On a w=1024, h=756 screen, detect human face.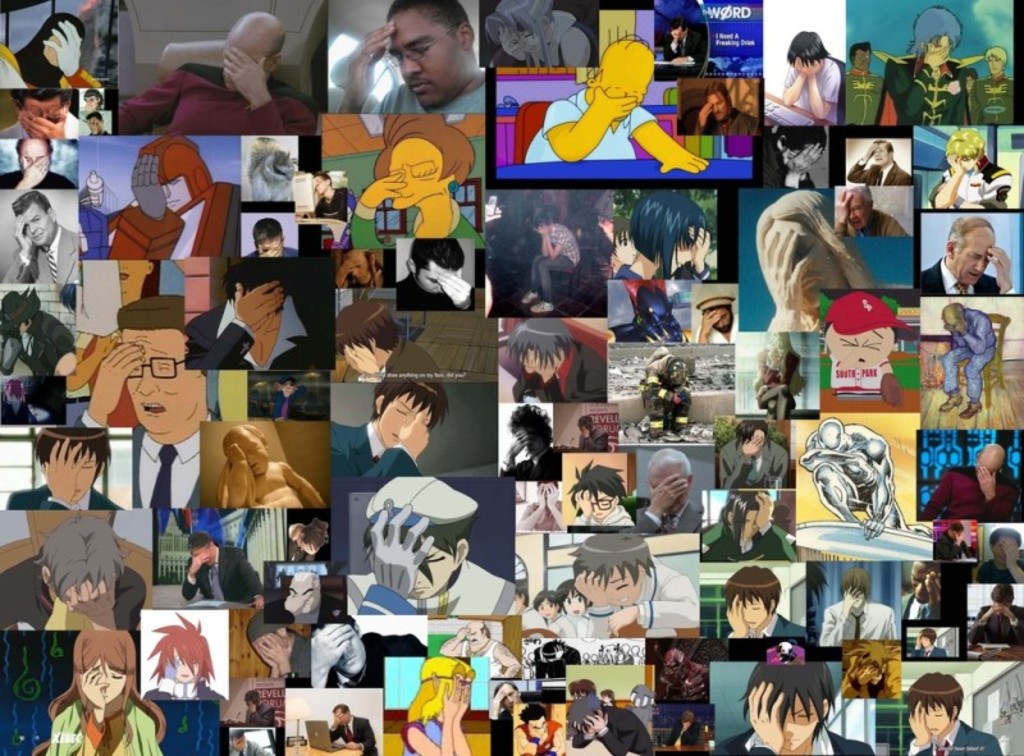
782,697,819,750.
